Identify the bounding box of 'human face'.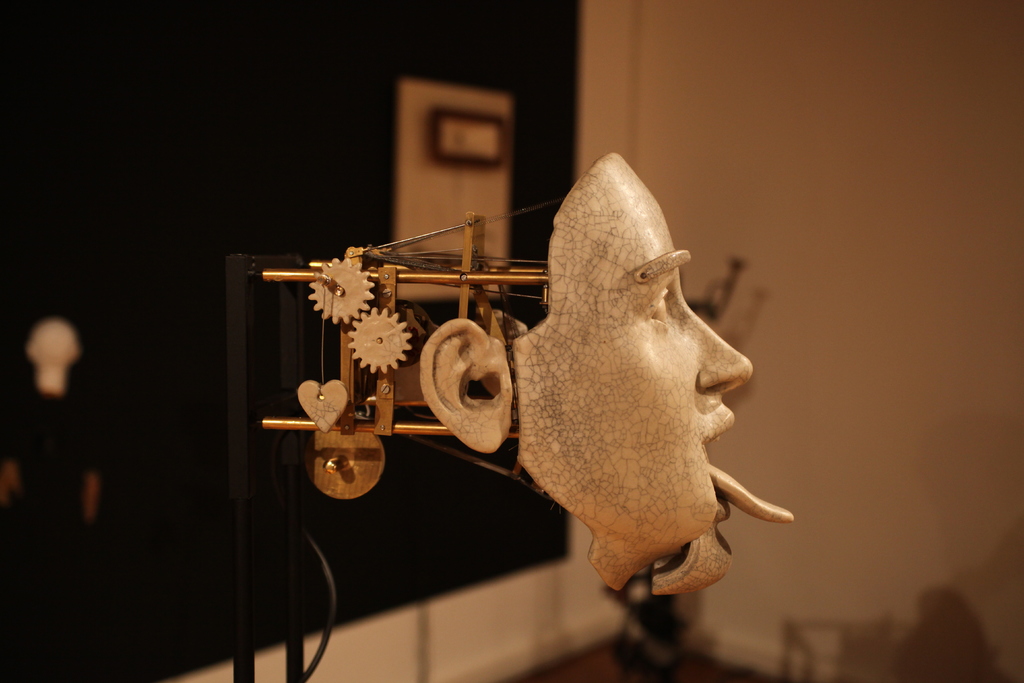
select_region(511, 150, 795, 597).
